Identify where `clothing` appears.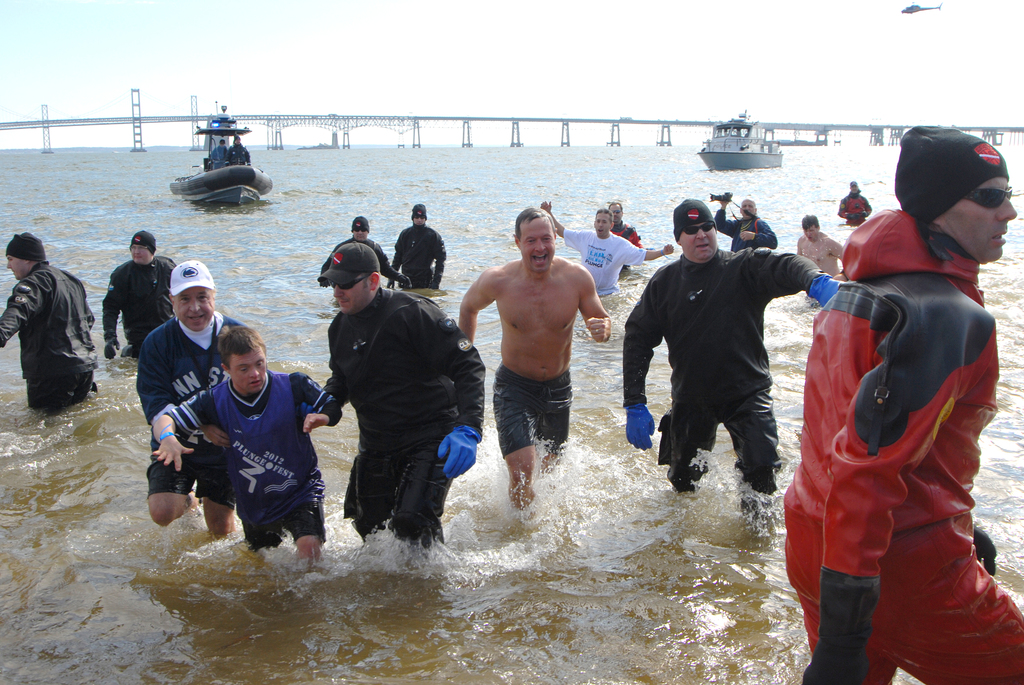
Appears at bbox(611, 222, 646, 252).
